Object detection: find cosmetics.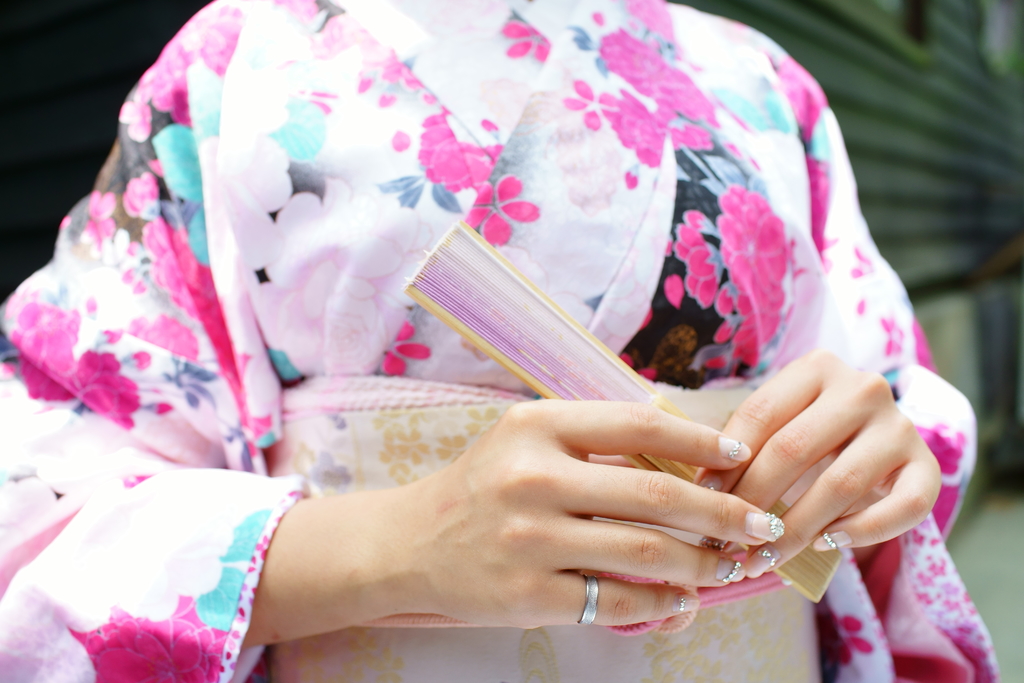
730,508,788,542.
